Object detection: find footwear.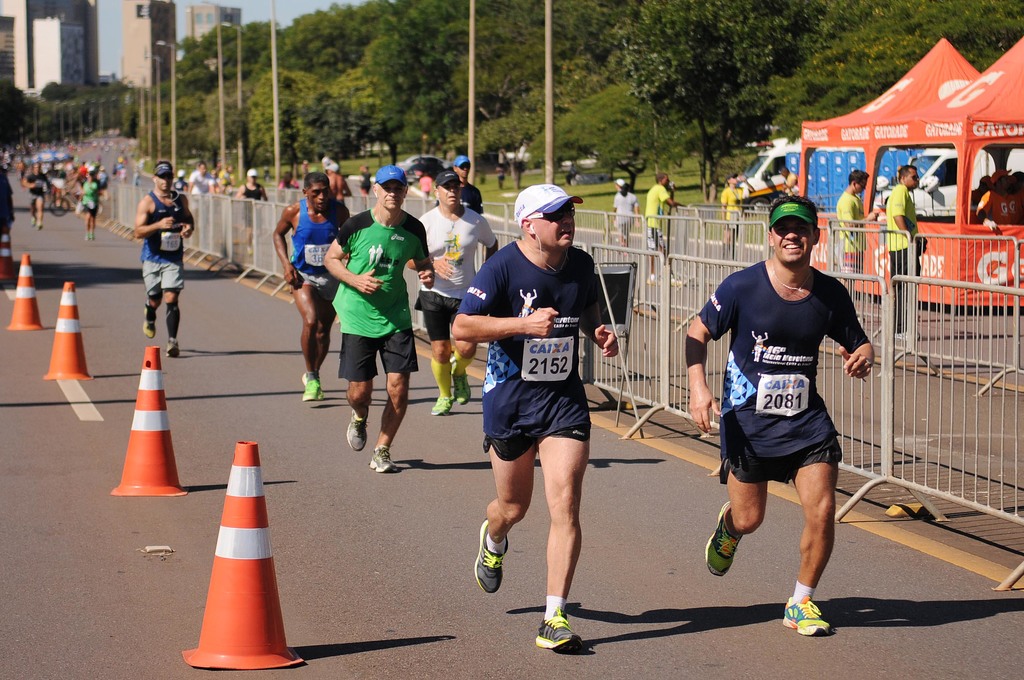
668 277 684 285.
